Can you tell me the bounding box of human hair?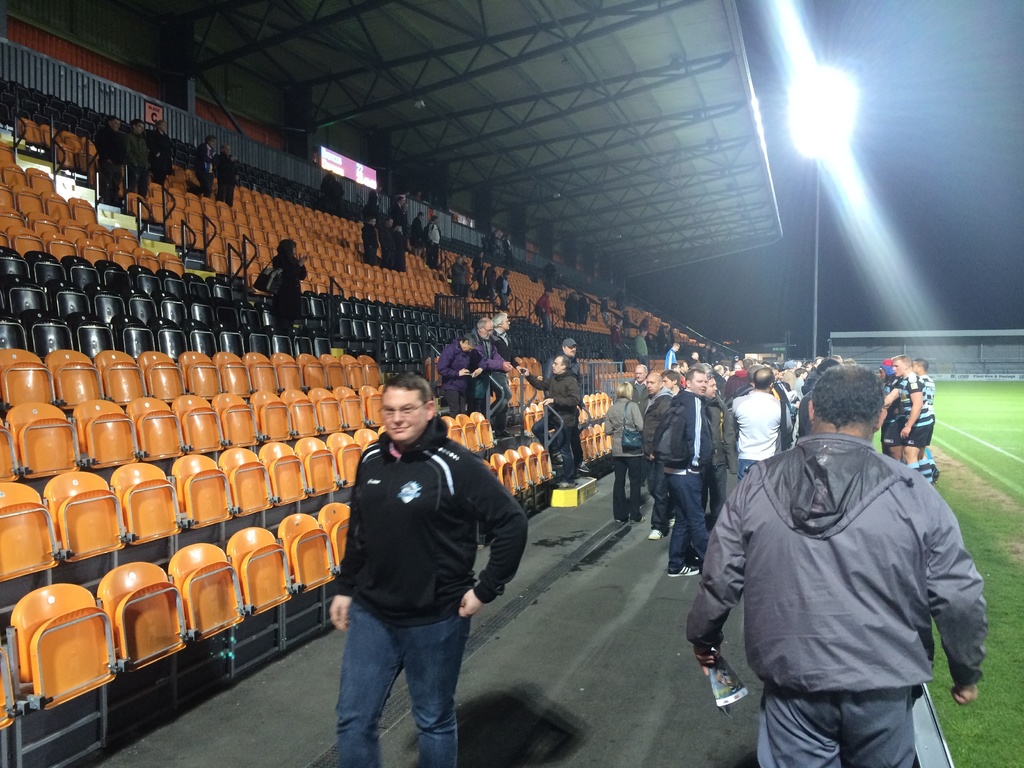
813,367,896,446.
